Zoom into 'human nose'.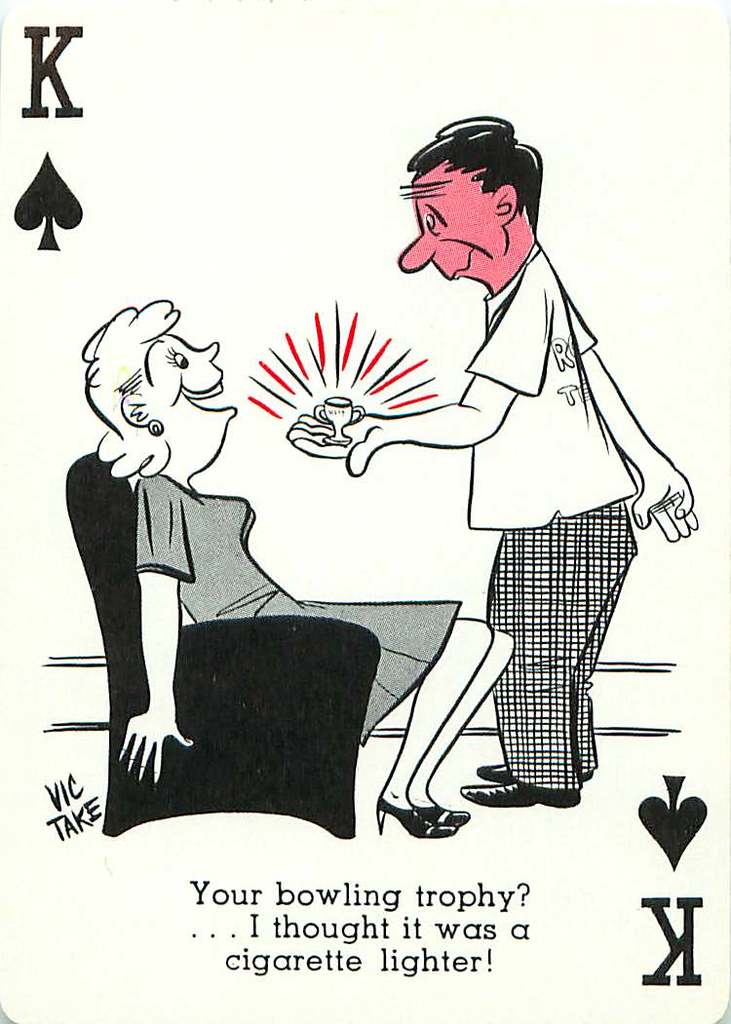
Zoom target: (x1=397, y1=232, x2=430, y2=275).
